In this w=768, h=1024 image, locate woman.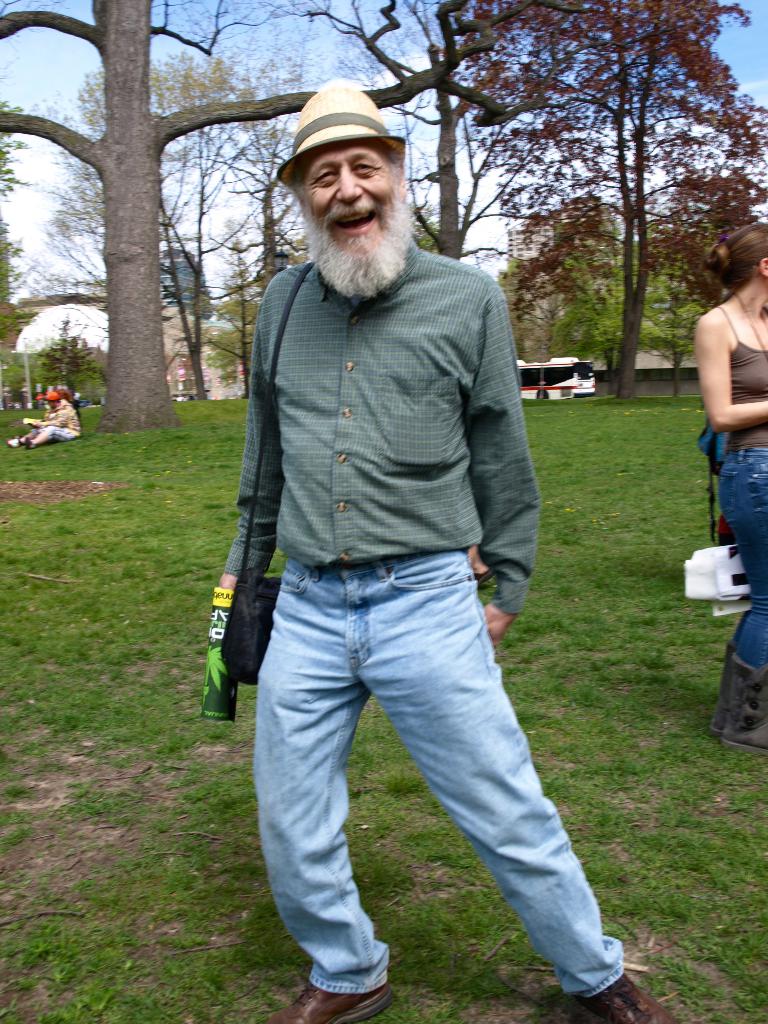
Bounding box: 688,221,767,754.
